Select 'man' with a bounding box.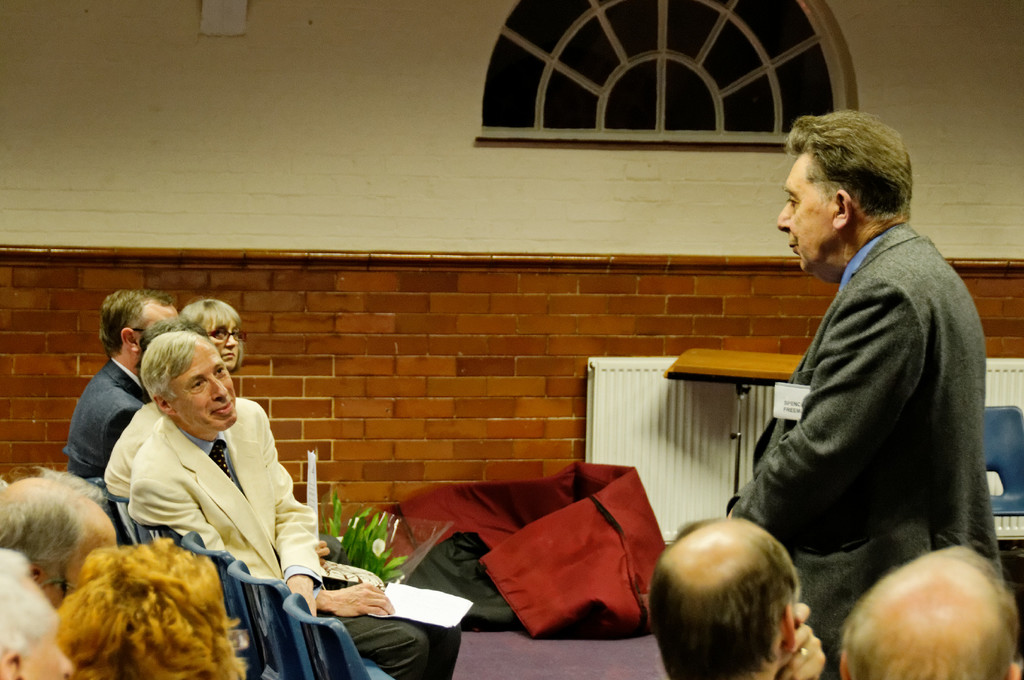
box(836, 539, 1023, 679).
